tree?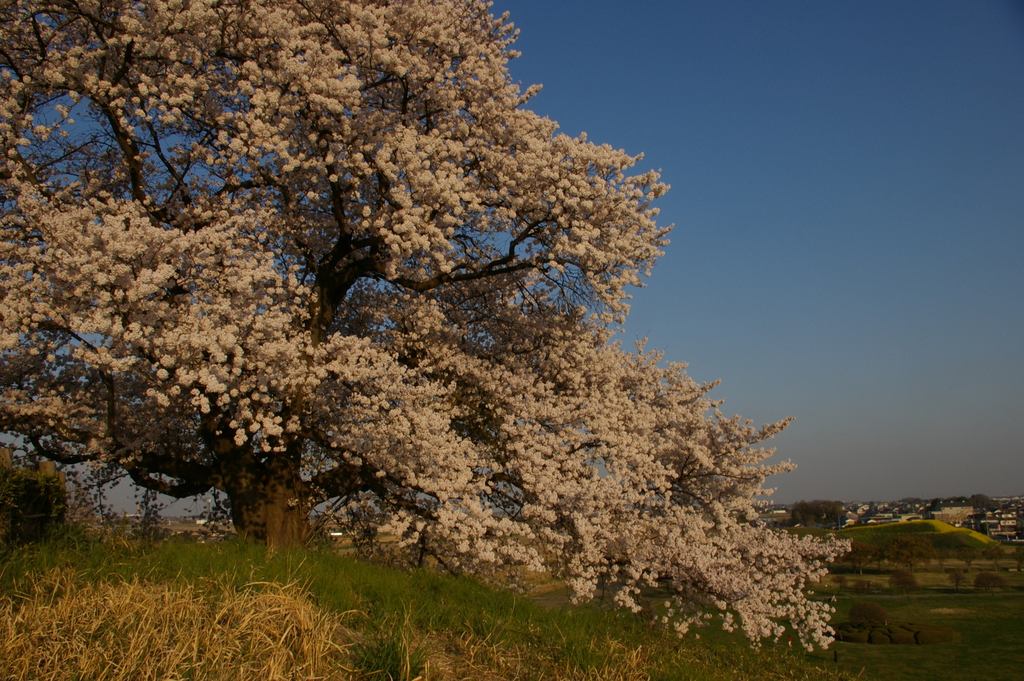
l=926, t=494, r=945, b=513
